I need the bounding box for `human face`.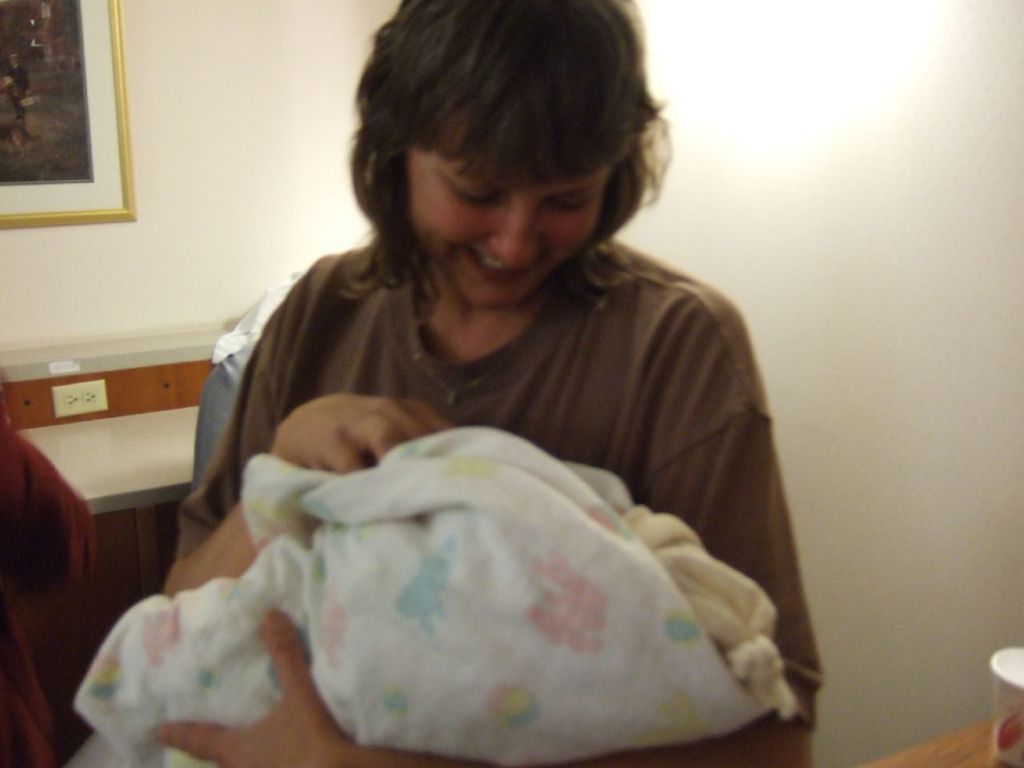
Here it is: detection(405, 121, 615, 317).
